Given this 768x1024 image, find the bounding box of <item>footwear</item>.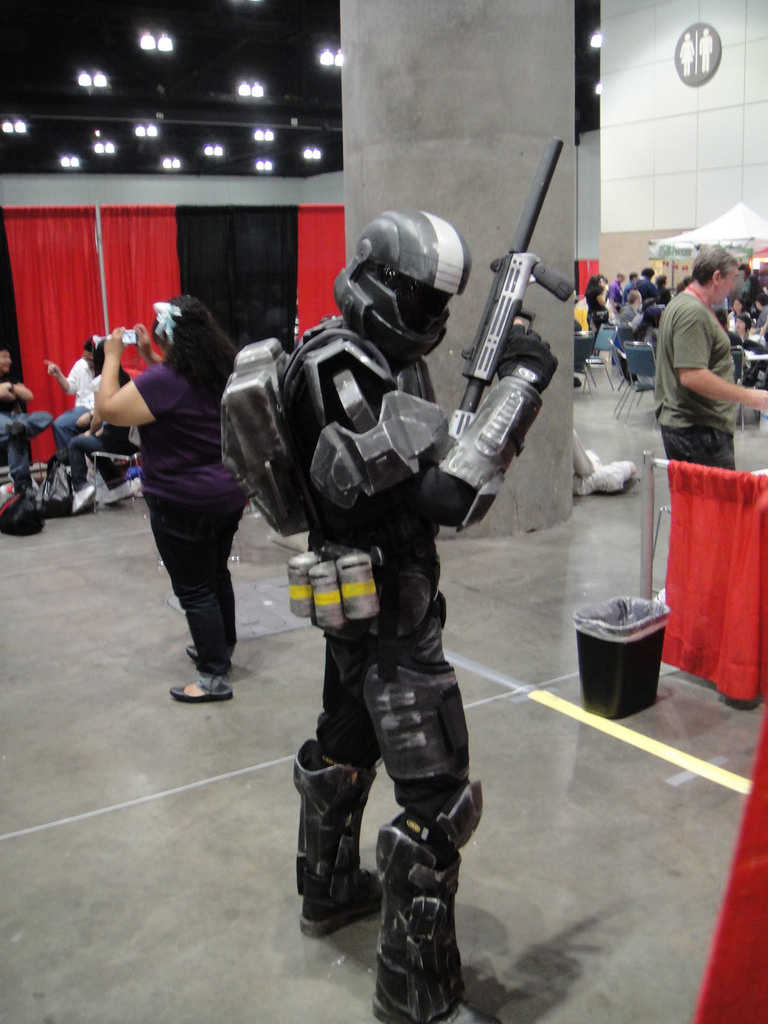
x1=296 y1=882 x2=385 y2=933.
